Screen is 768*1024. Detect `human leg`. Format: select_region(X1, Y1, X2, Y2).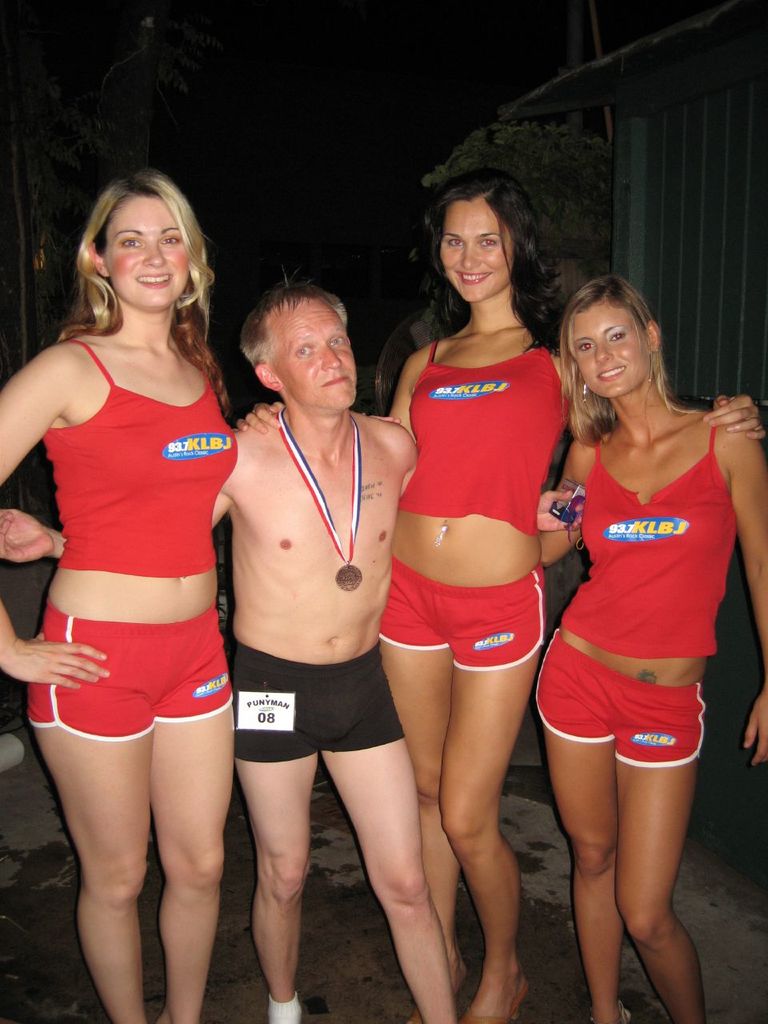
select_region(152, 621, 238, 1014).
